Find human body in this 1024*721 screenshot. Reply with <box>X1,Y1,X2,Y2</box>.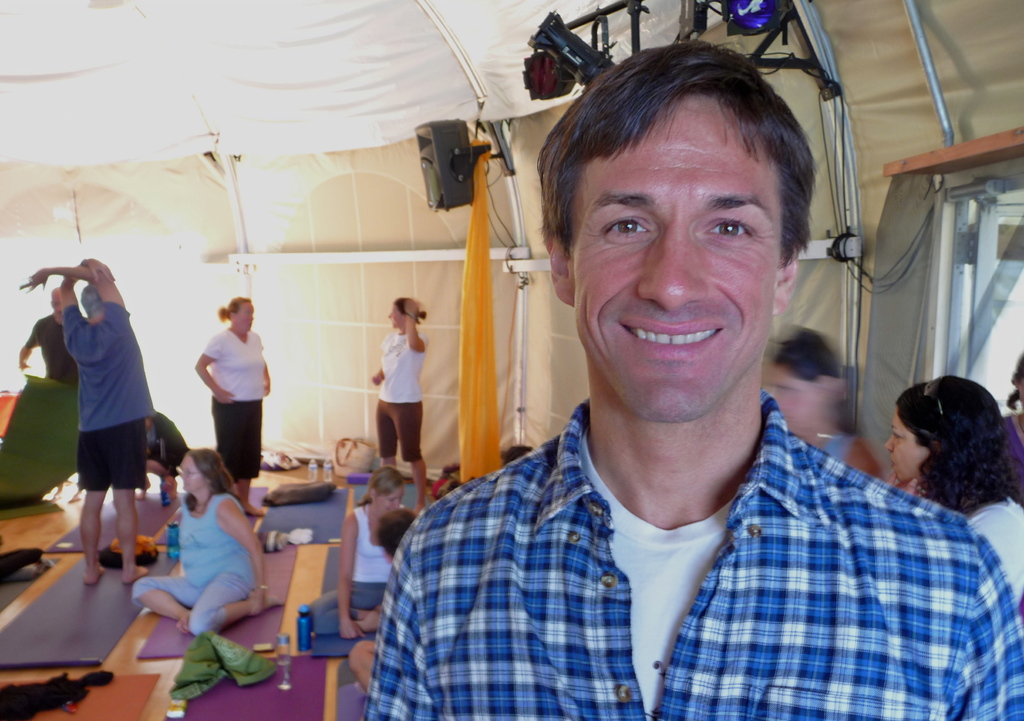
<box>38,241,163,600</box>.
